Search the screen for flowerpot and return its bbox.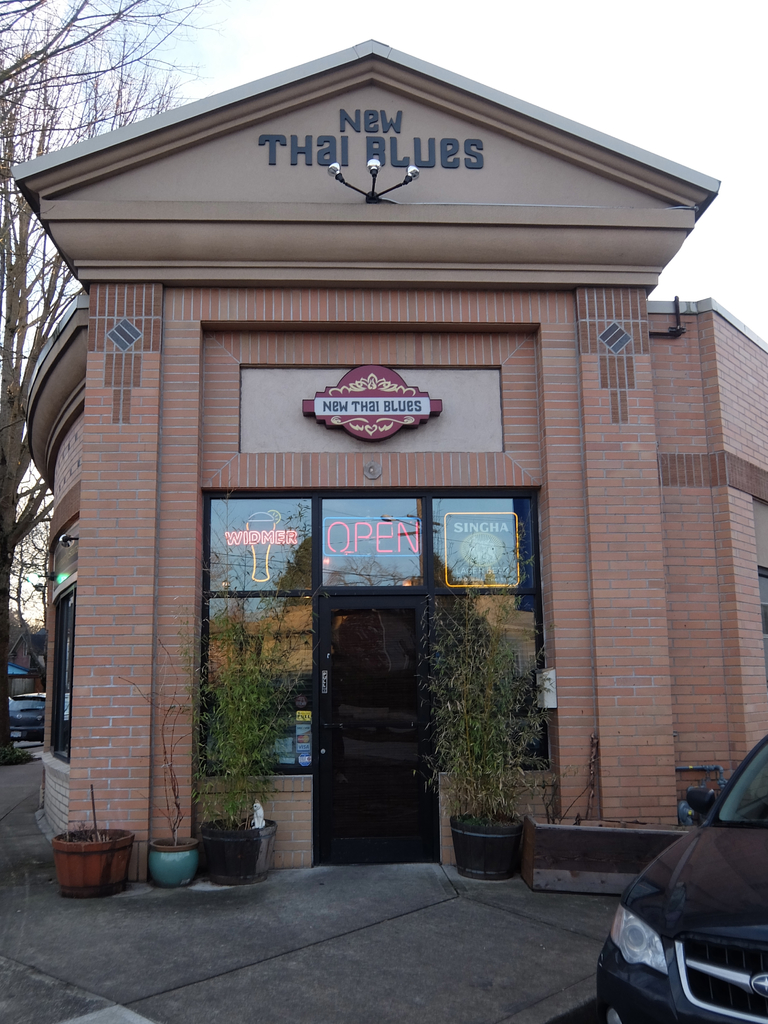
Found: x1=147, y1=833, x2=198, y2=893.
